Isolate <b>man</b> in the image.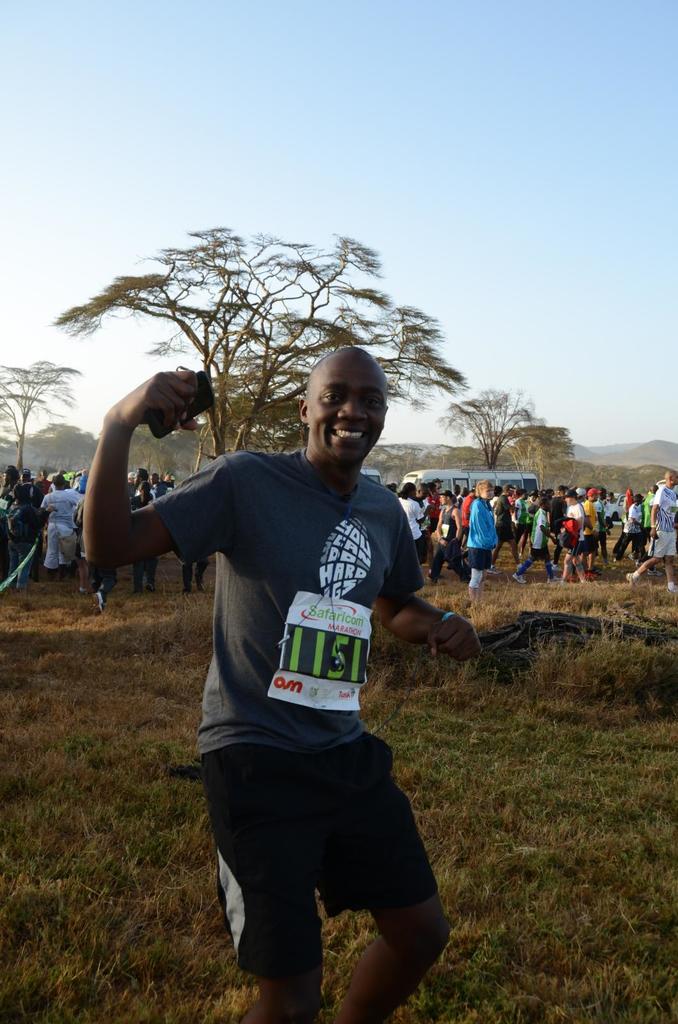
Isolated region: left=85, top=349, right=482, bottom=1023.
